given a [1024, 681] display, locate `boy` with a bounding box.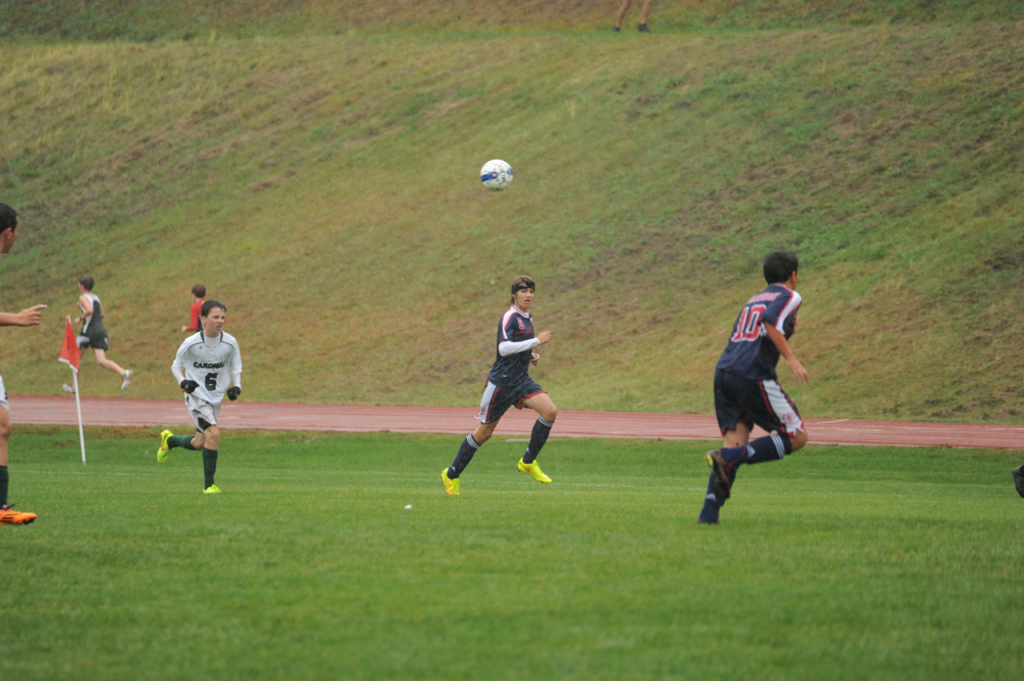
Located: bbox=(156, 303, 243, 495).
